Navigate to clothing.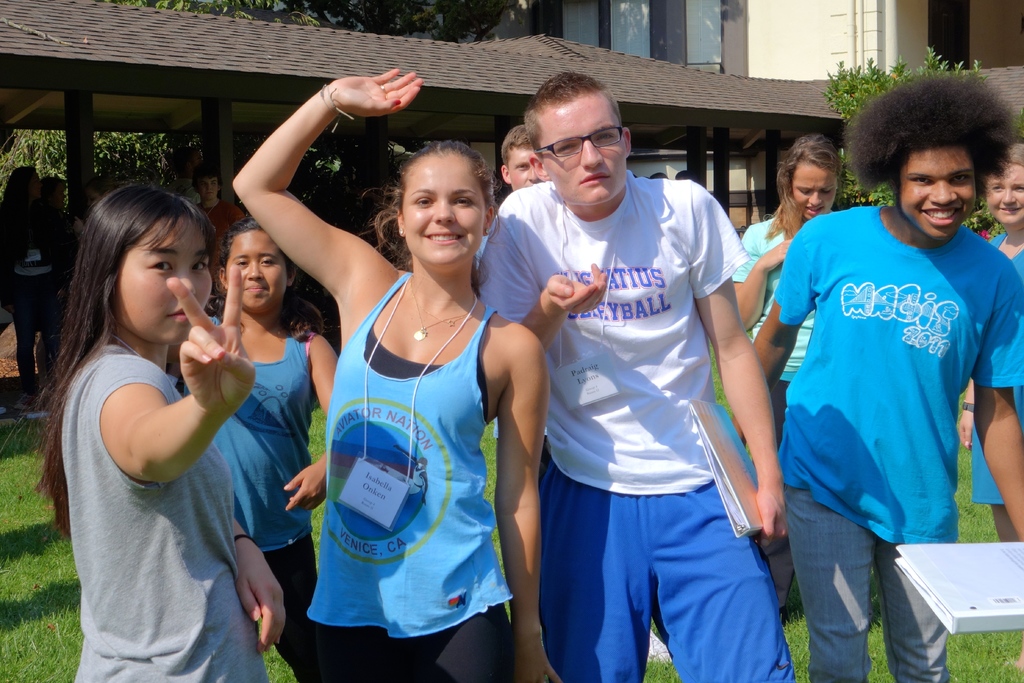
Navigation target: locate(964, 215, 1023, 508).
